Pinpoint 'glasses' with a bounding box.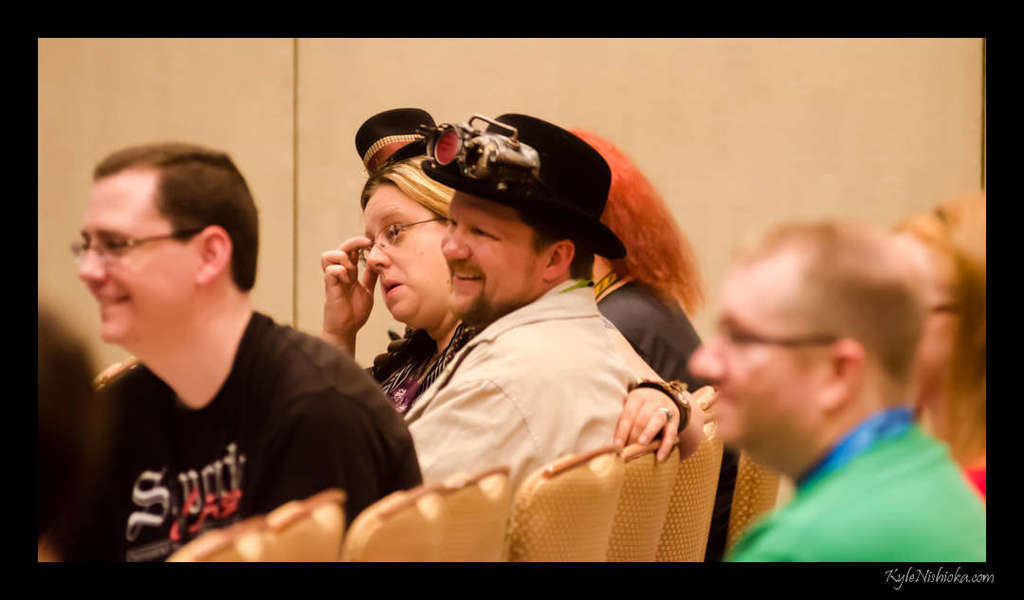
(left=366, top=216, right=442, bottom=268).
